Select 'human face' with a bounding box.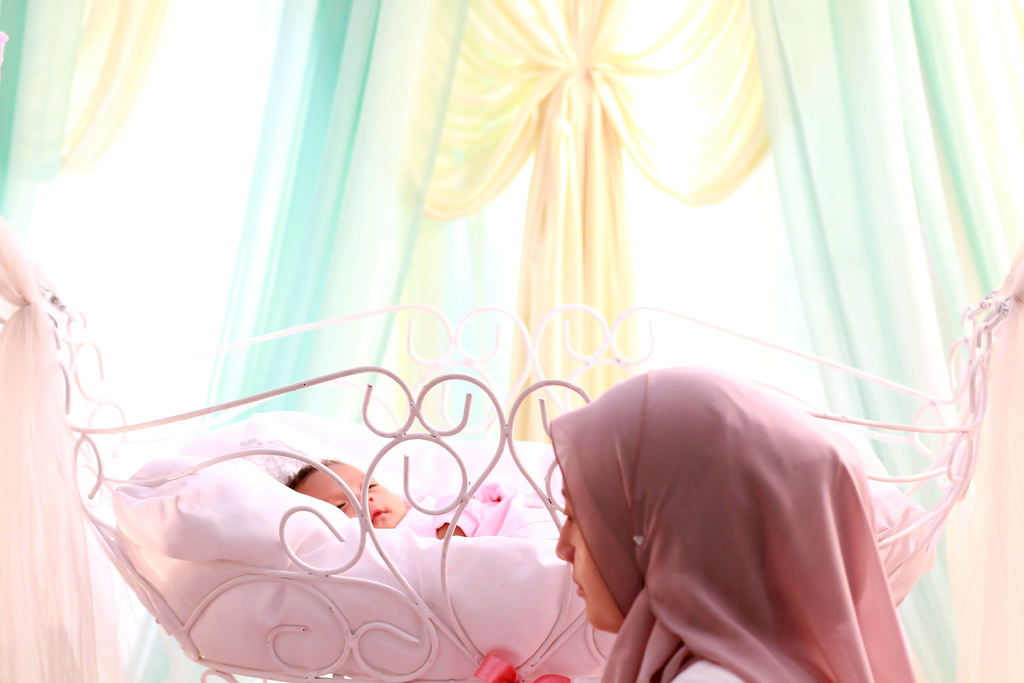
(298, 460, 406, 525).
